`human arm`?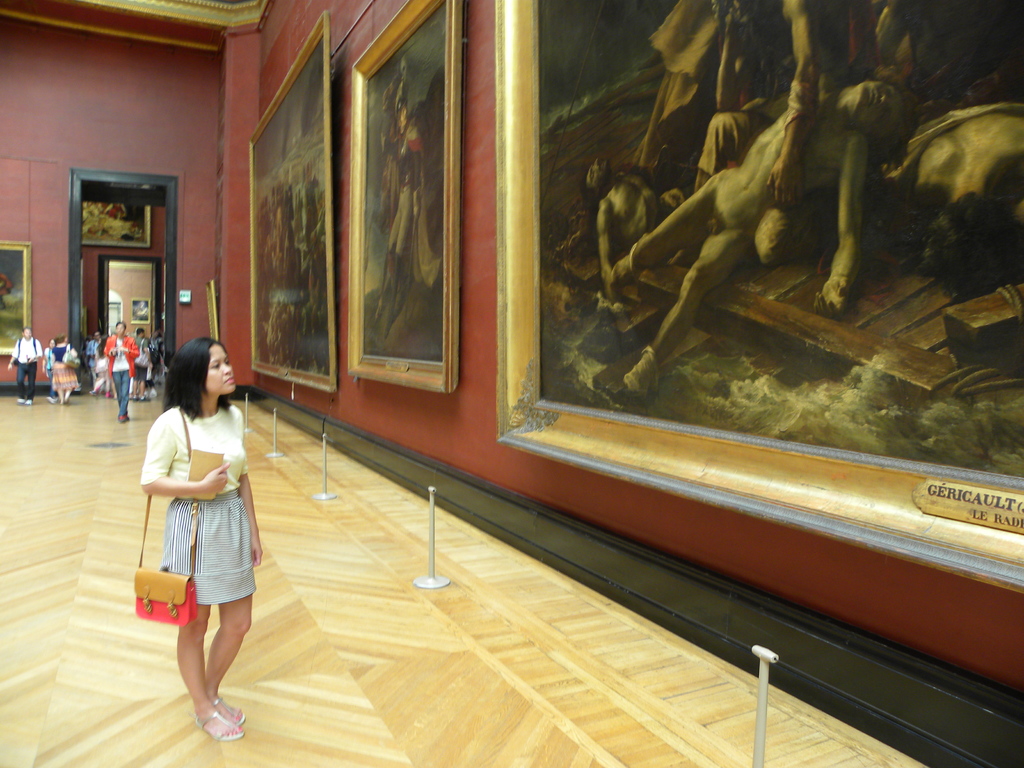
{"left": 236, "top": 409, "right": 263, "bottom": 573}
